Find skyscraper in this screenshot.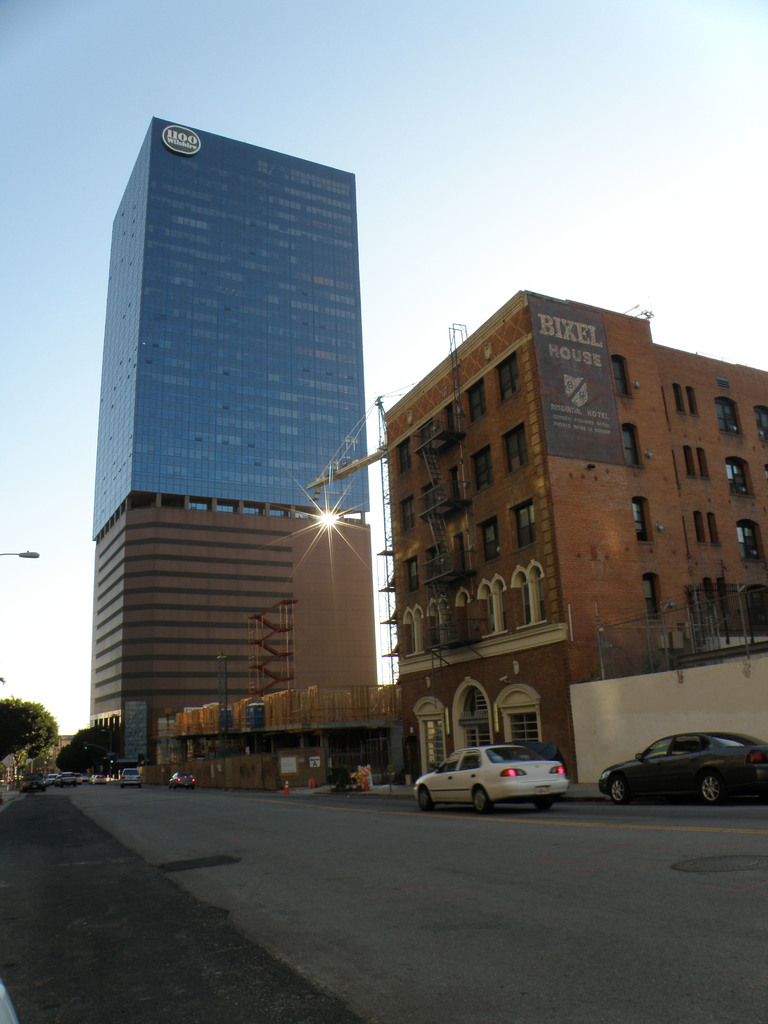
The bounding box for skyscraper is bbox=[378, 276, 767, 797].
